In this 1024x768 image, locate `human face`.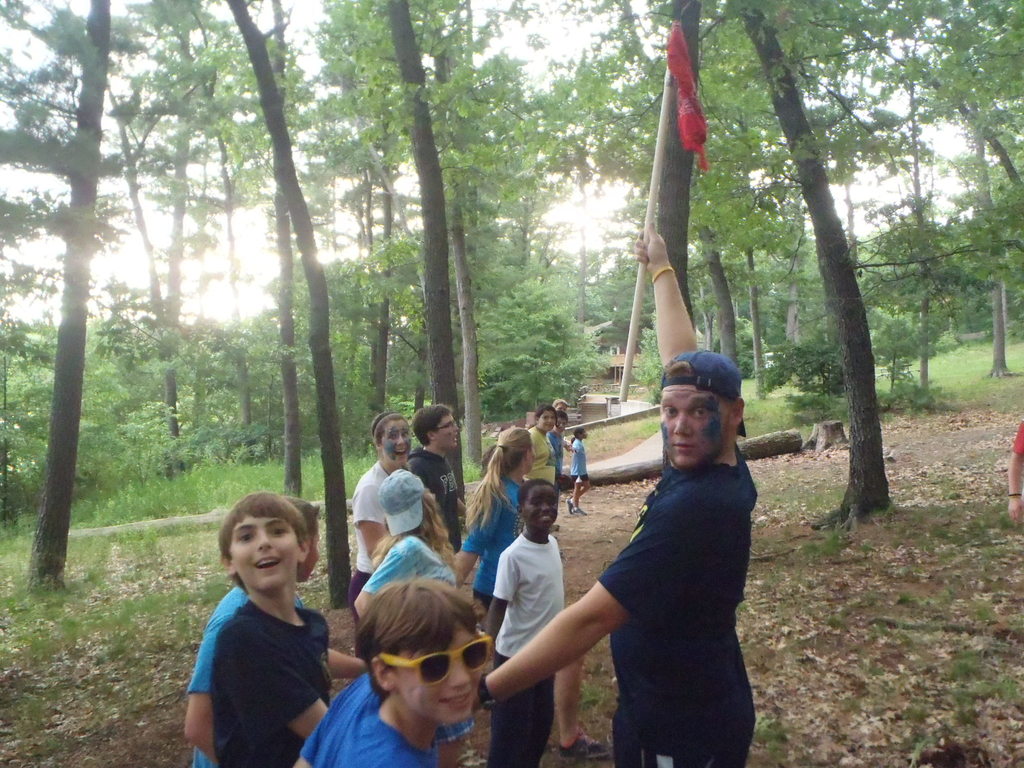
Bounding box: left=376, top=422, right=413, bottom=467.
